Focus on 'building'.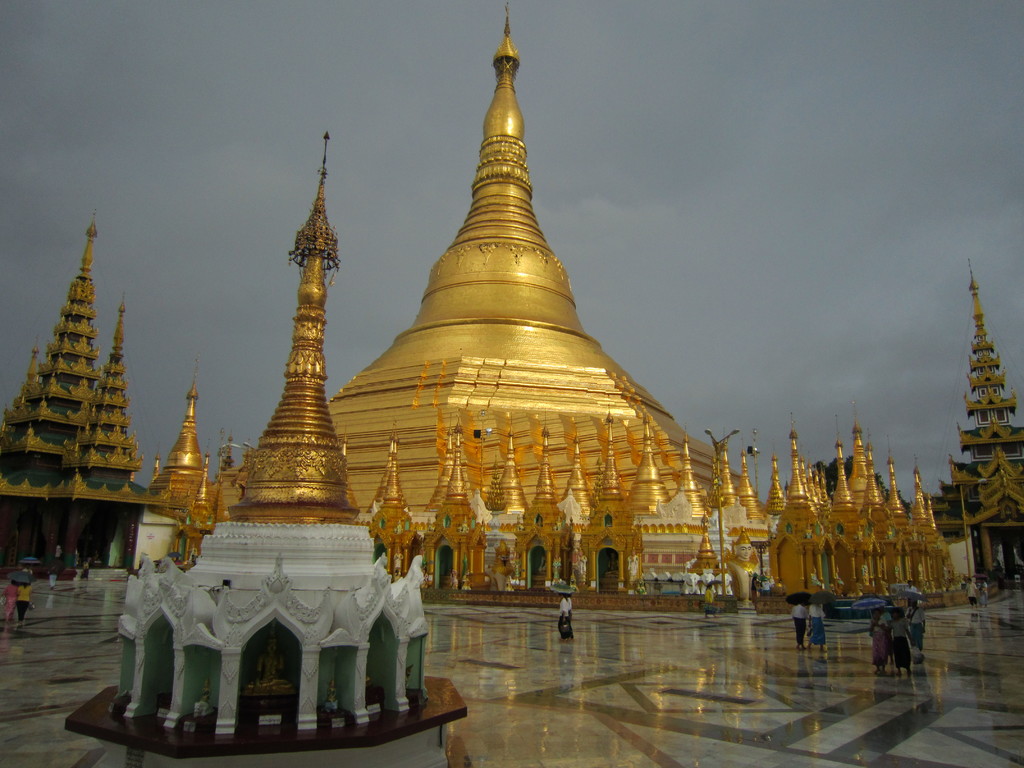
Focused at detection(1, 220, 140, 639).
